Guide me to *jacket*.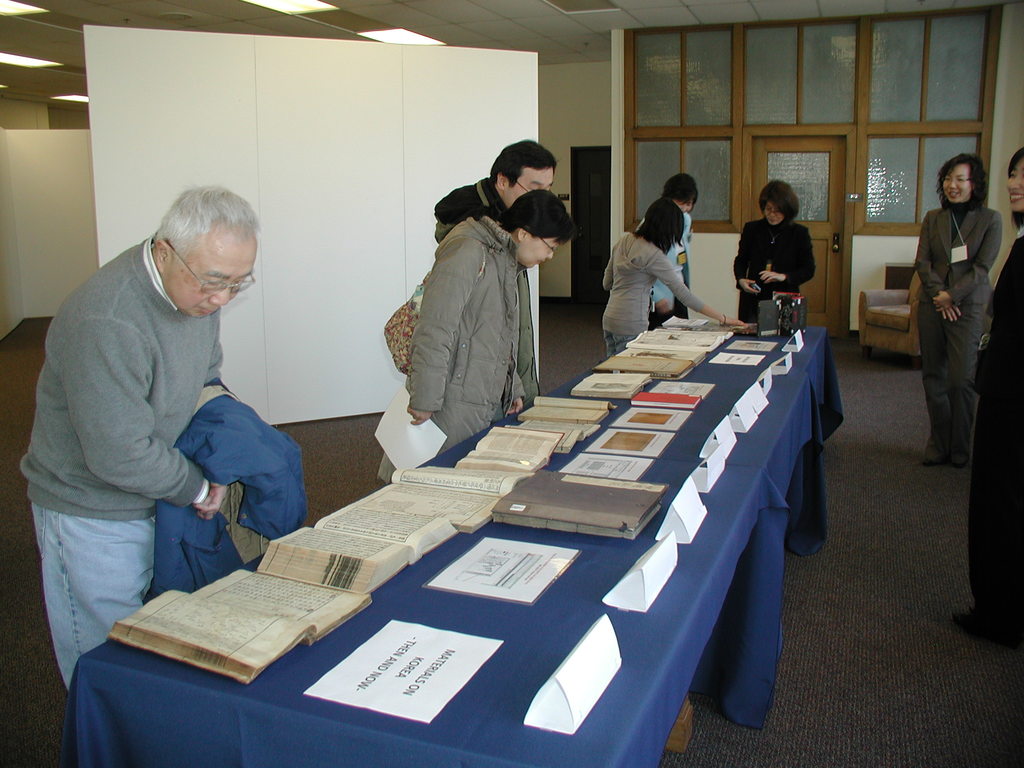
Guidance: rect(435, 170, 530, 259).
